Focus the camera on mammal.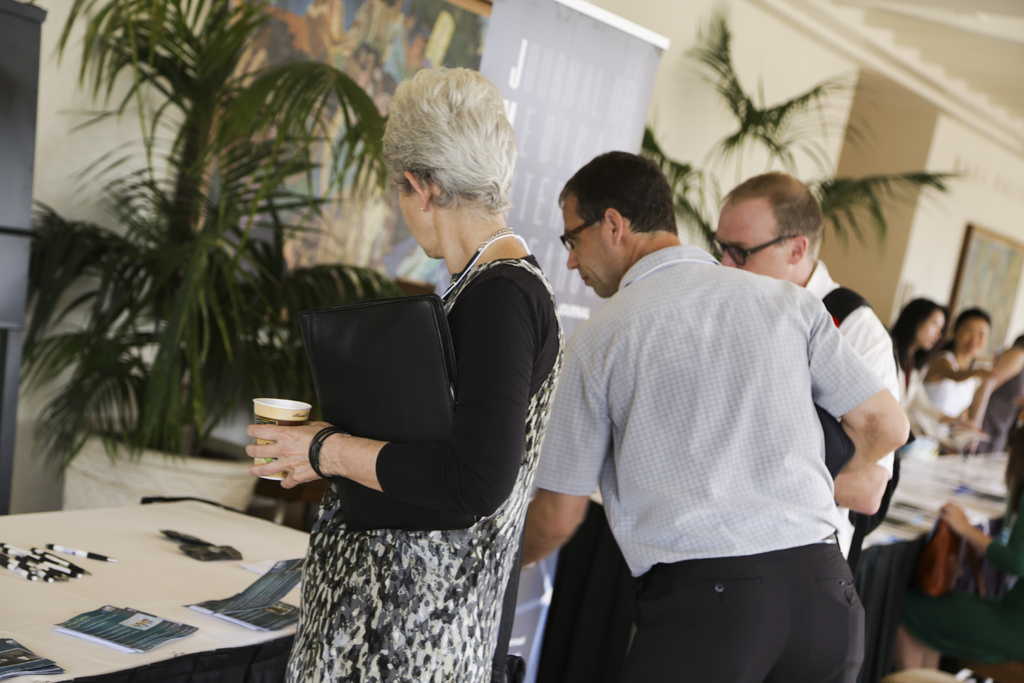
Focus region: select_region(716, 168, 899, 567).
